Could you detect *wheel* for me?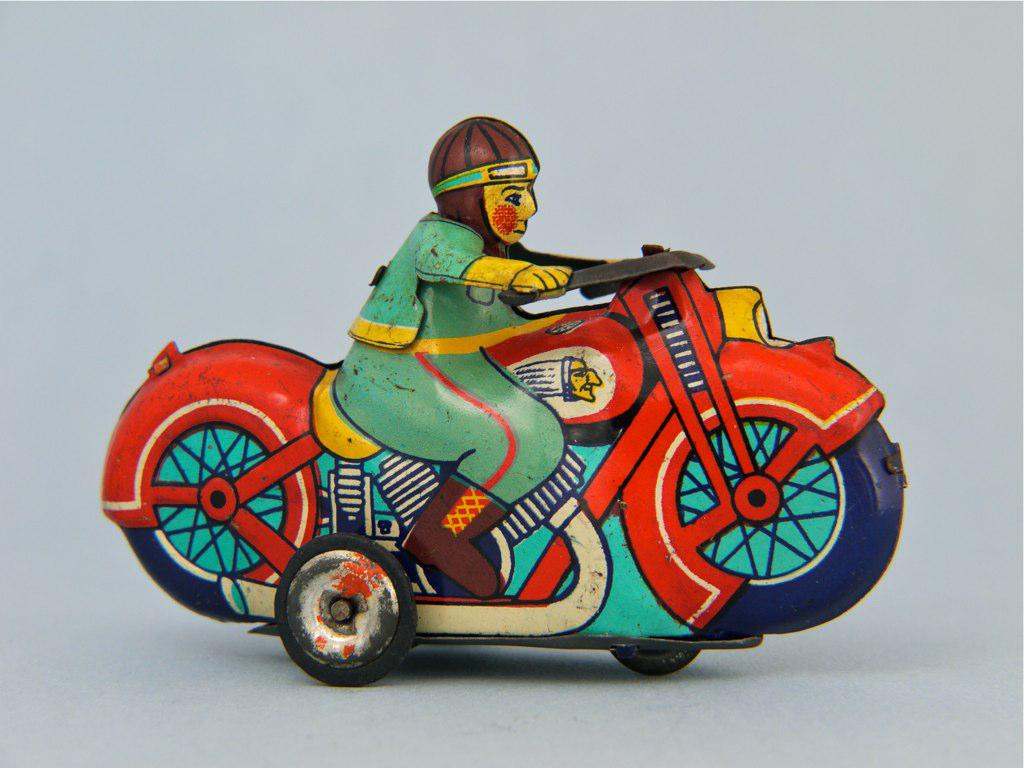
Detection result: rect(262, 551, 424, 679).
